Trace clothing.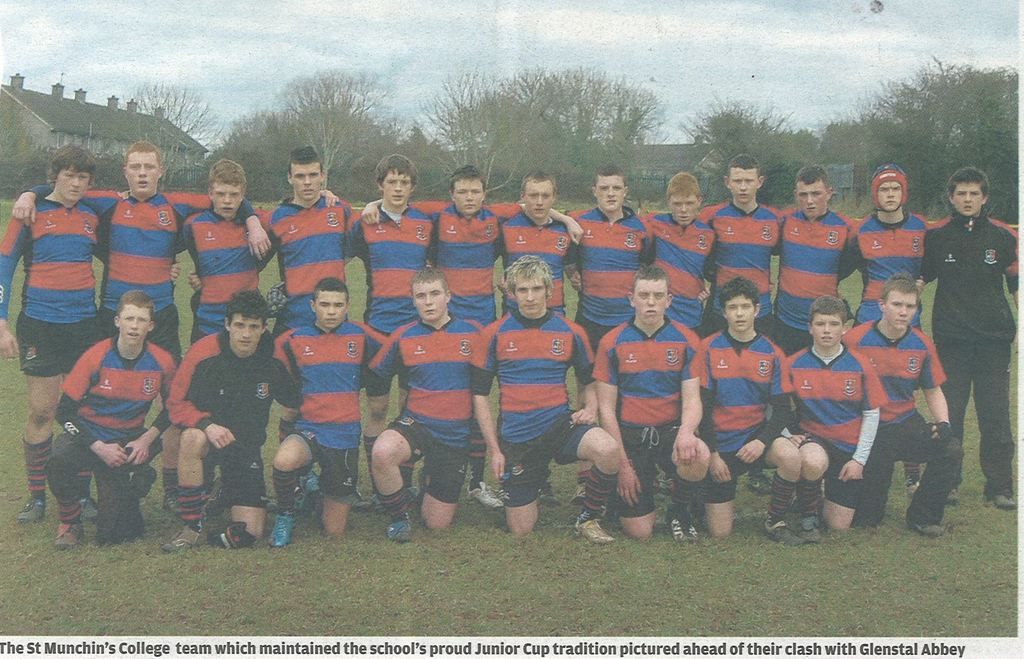
Traced to select_region(346, 202, 449, 415).
